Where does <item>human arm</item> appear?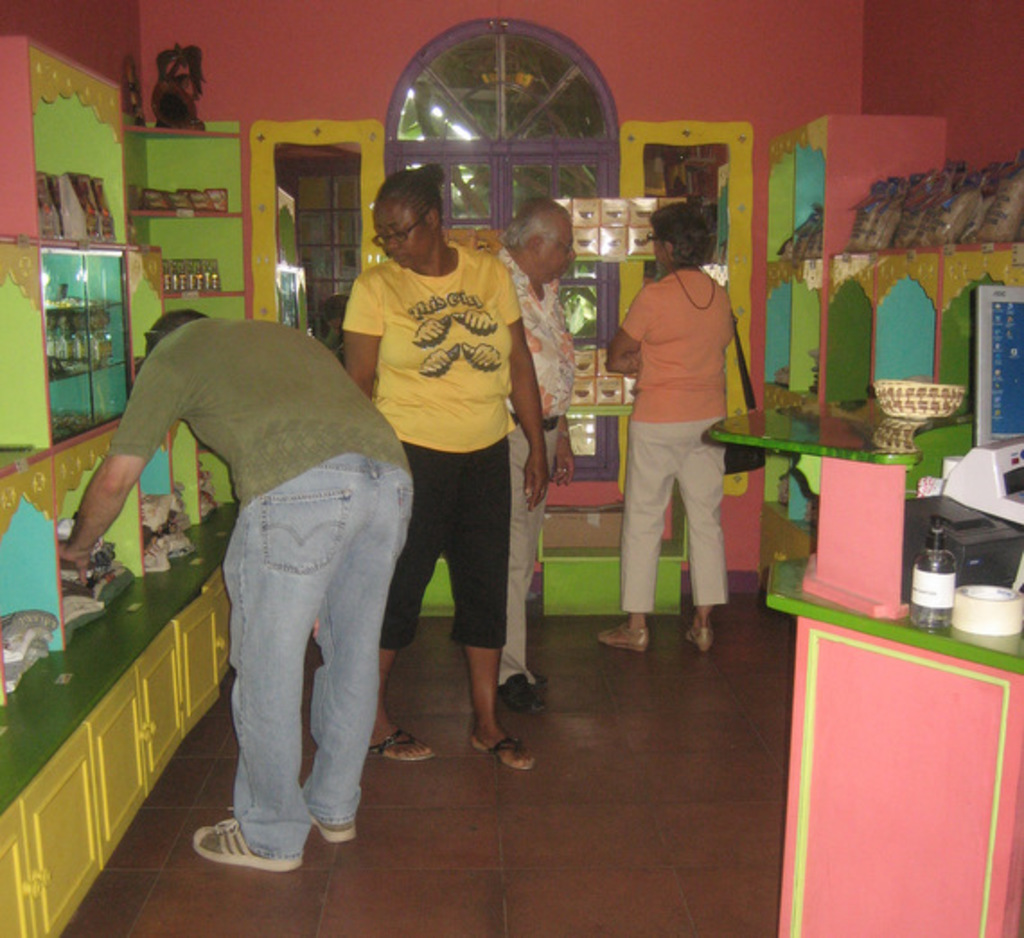
Appears at (494, 253, 555, 510).
